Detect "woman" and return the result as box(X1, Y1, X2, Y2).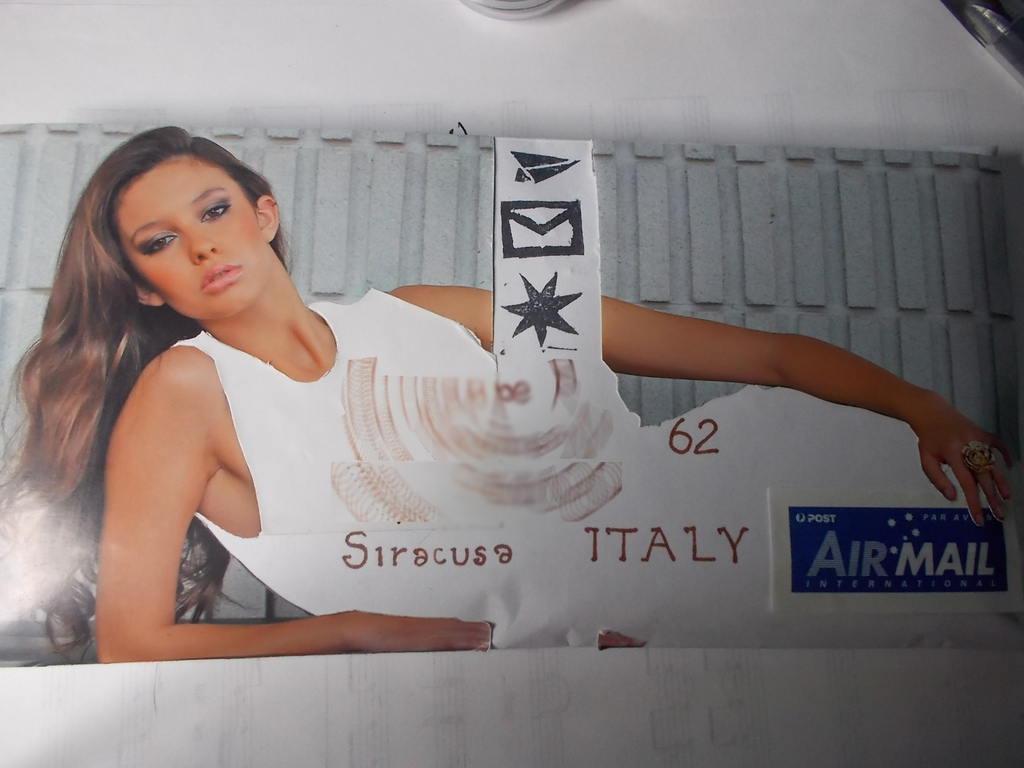
box(0, 127, 1023, 663).
